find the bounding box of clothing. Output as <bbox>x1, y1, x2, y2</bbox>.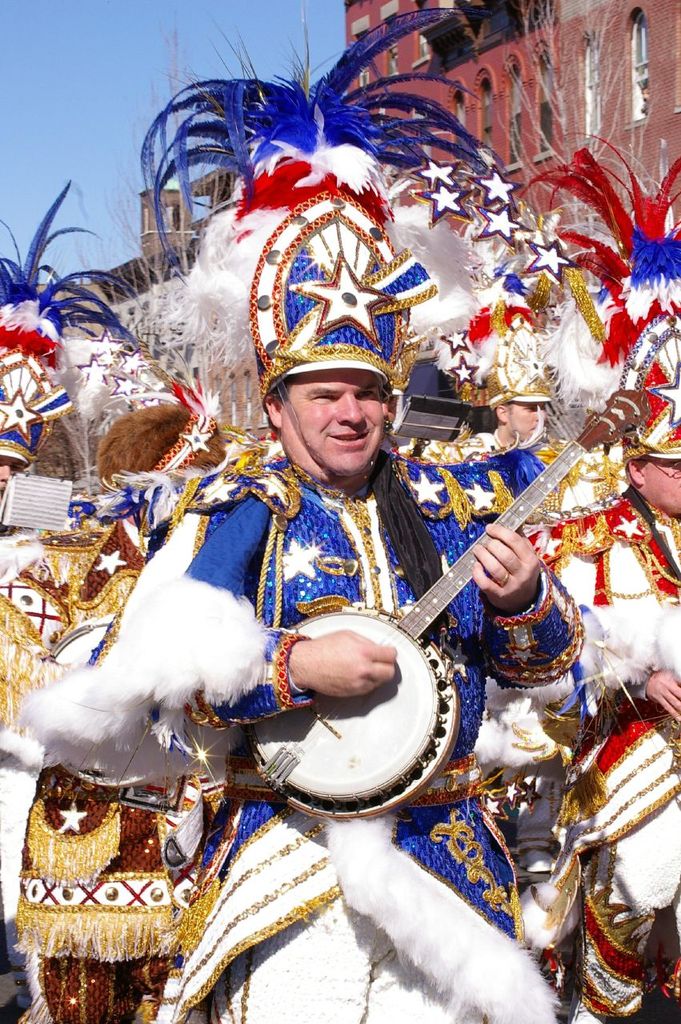
<bbox>521, 487, 680, 1023</bbox>.
